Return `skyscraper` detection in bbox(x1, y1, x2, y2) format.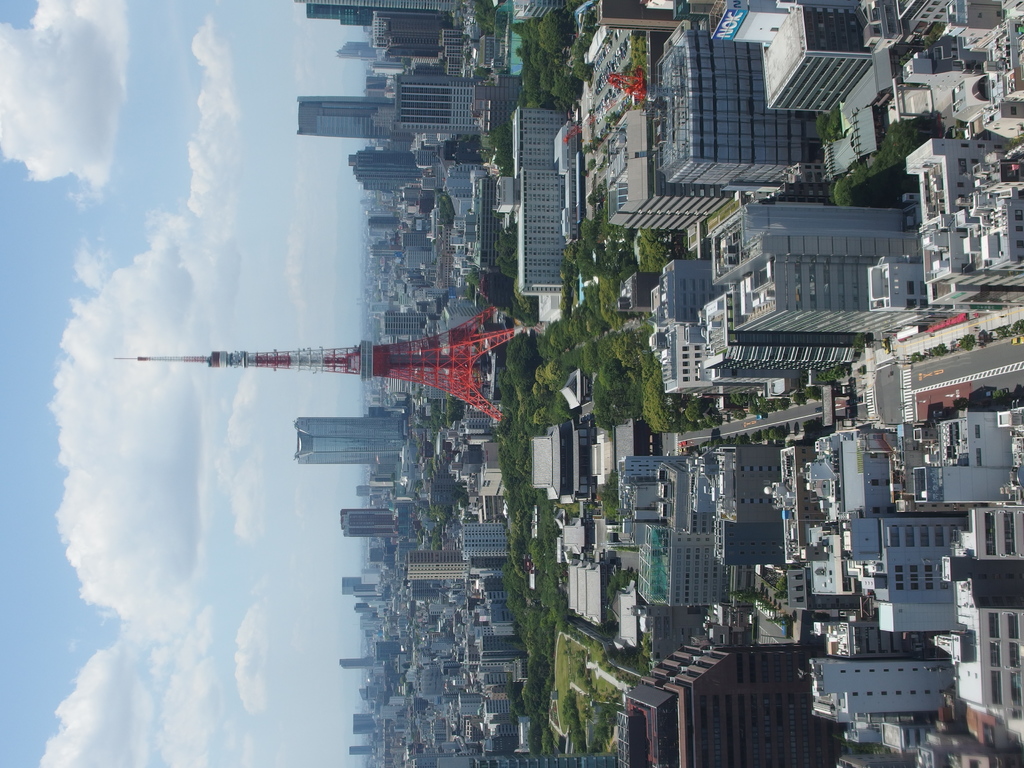
bbox(342, 503, 396, 540).
